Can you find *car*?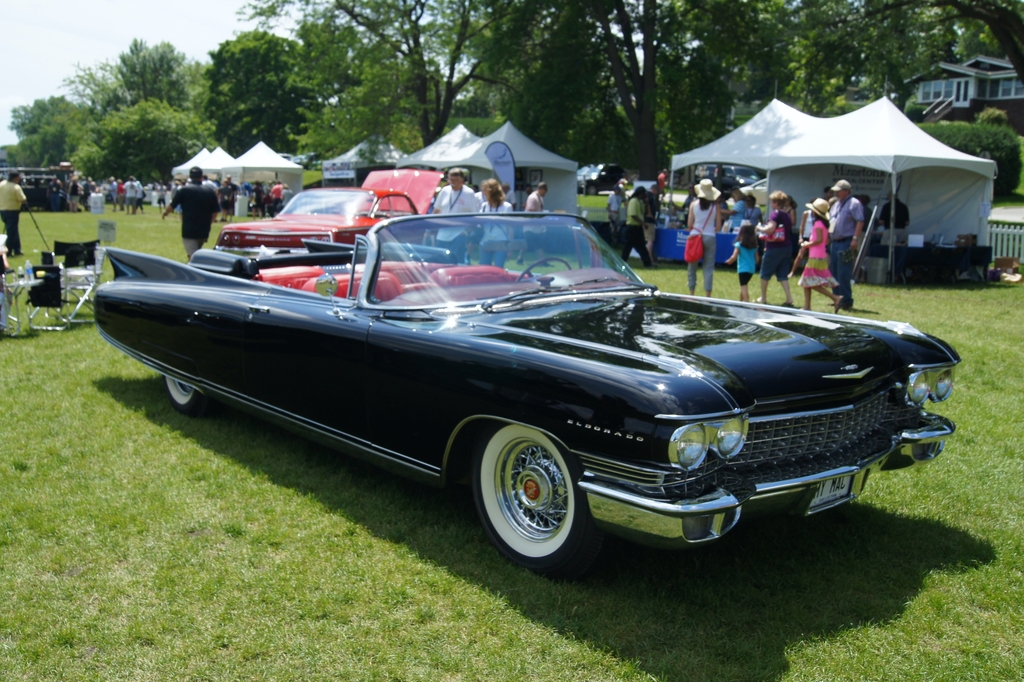
Yes, bounding box: locate(278, 152, 295, 161).
